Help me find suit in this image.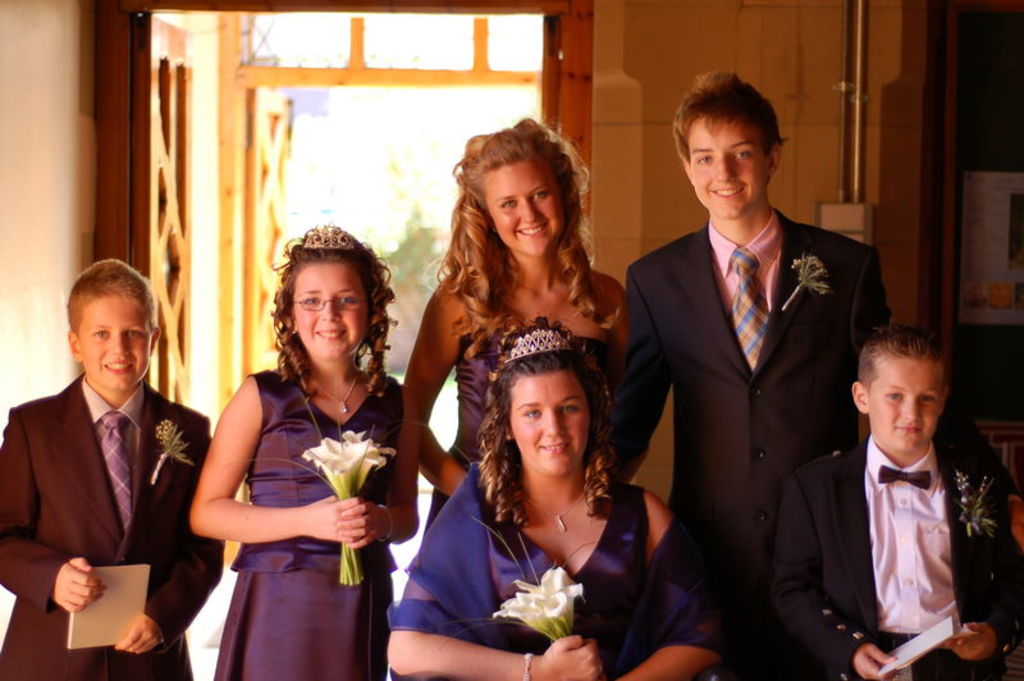
Found it: x1=12 y1=310 x2=205 y2=675.
